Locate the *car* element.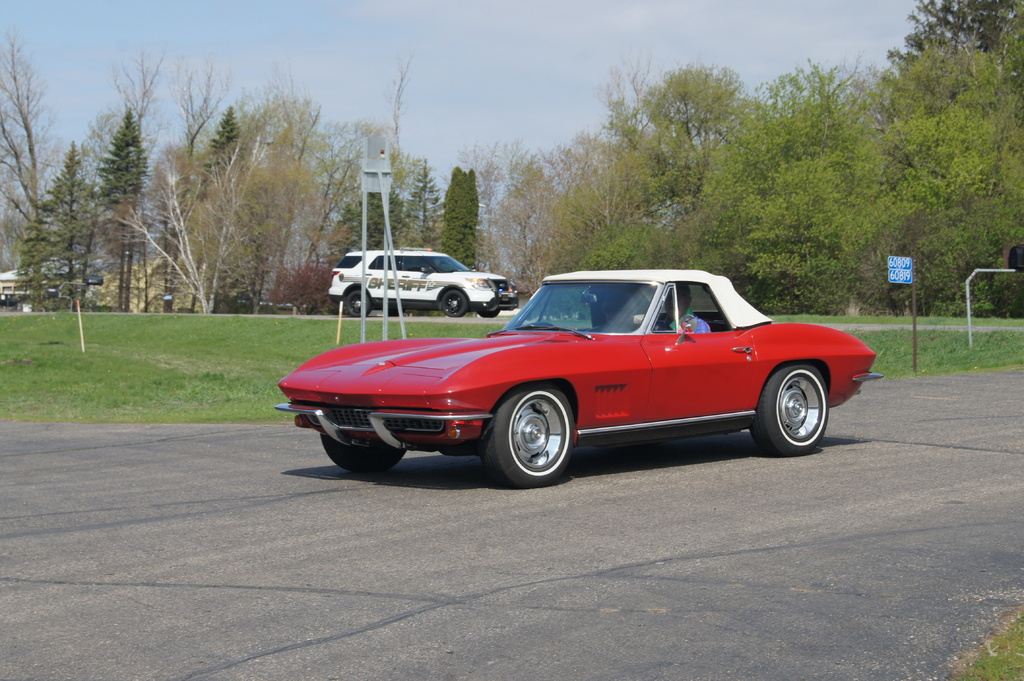
Element bbox: Rect(274, 269, 881, 497).
